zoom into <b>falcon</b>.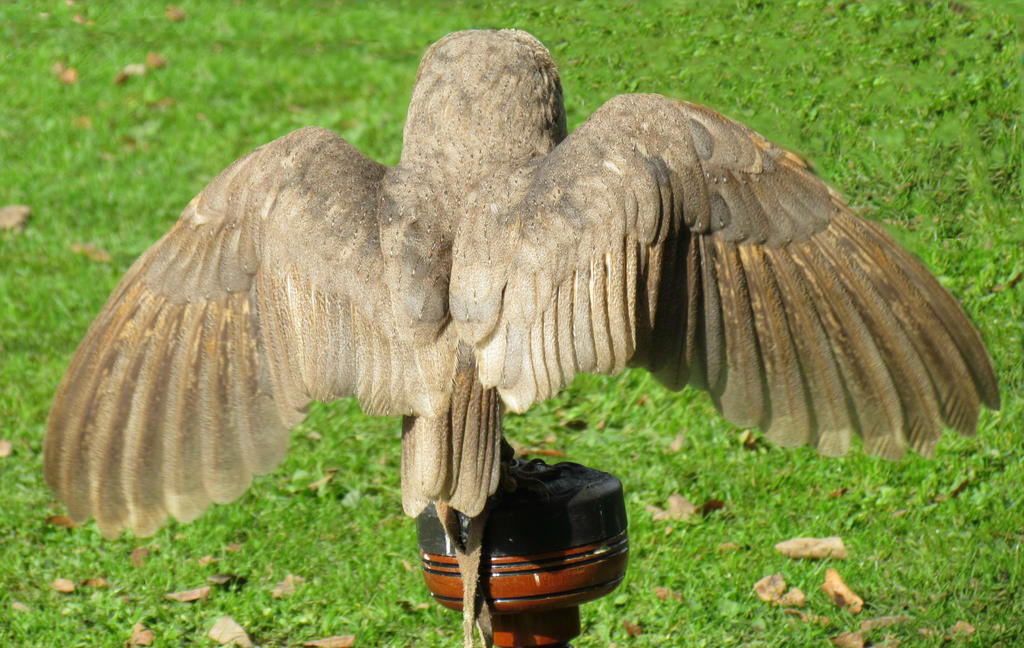
Zoom target: 42, 29, 997, 647.
